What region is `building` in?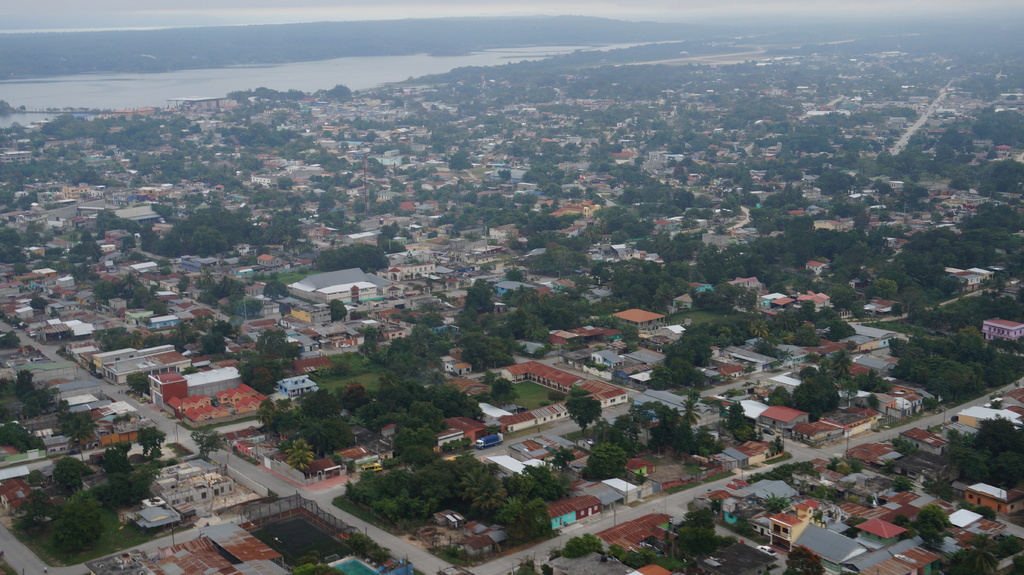
locate(282, 260, 401, 319).
